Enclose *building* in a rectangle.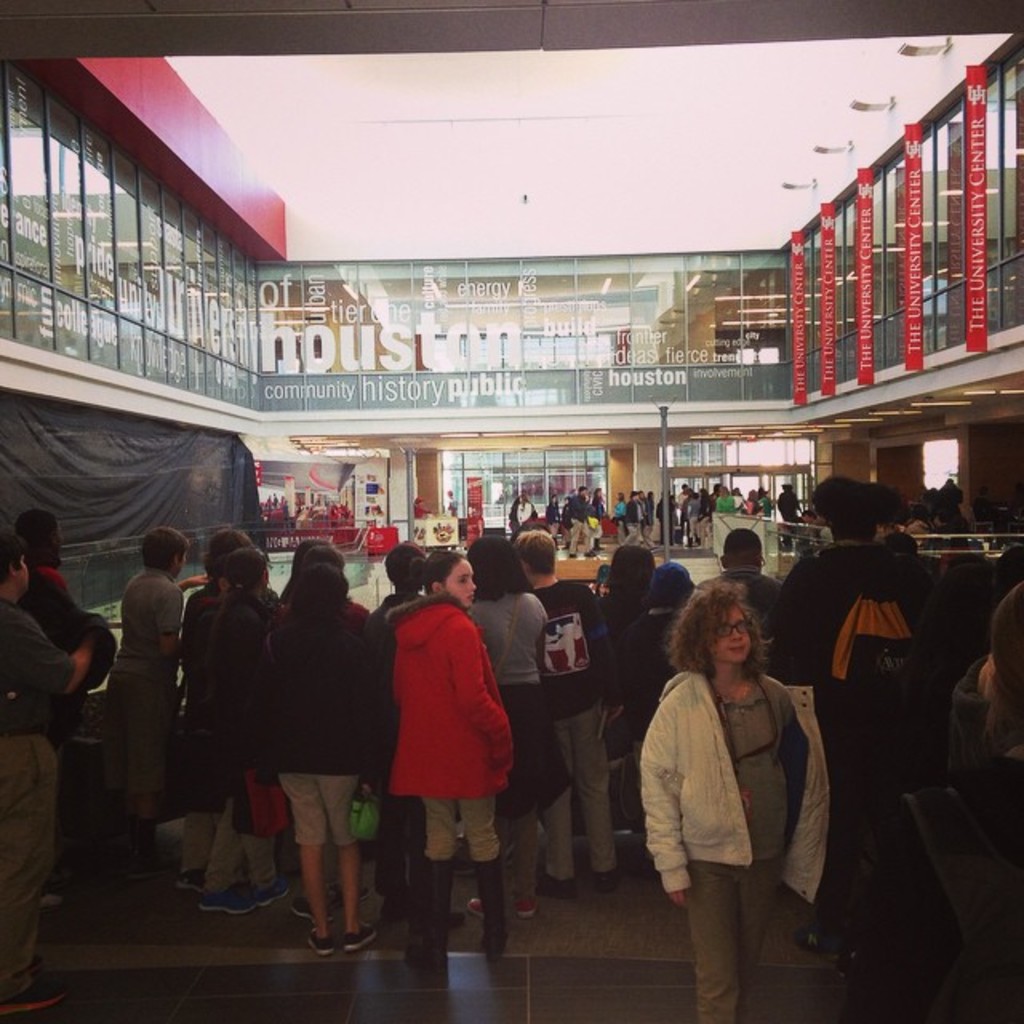
x1=0, y1=30, x2=1022, y2=677.
